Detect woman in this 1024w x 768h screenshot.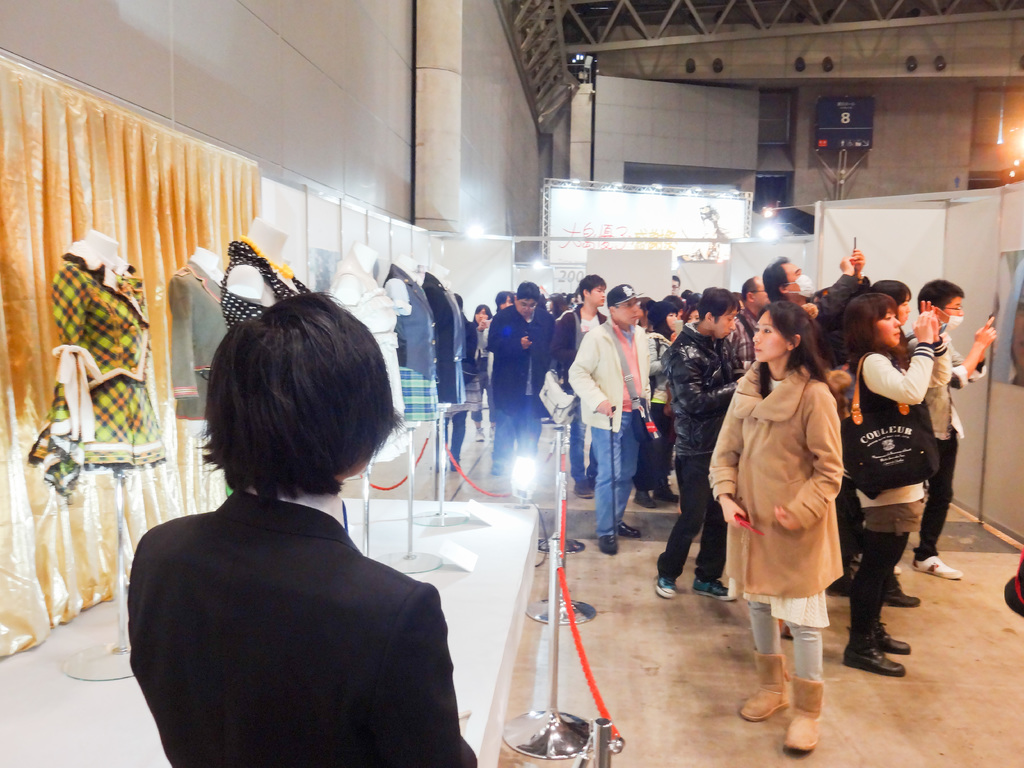
Detection: [638, 301, 687, 508].
